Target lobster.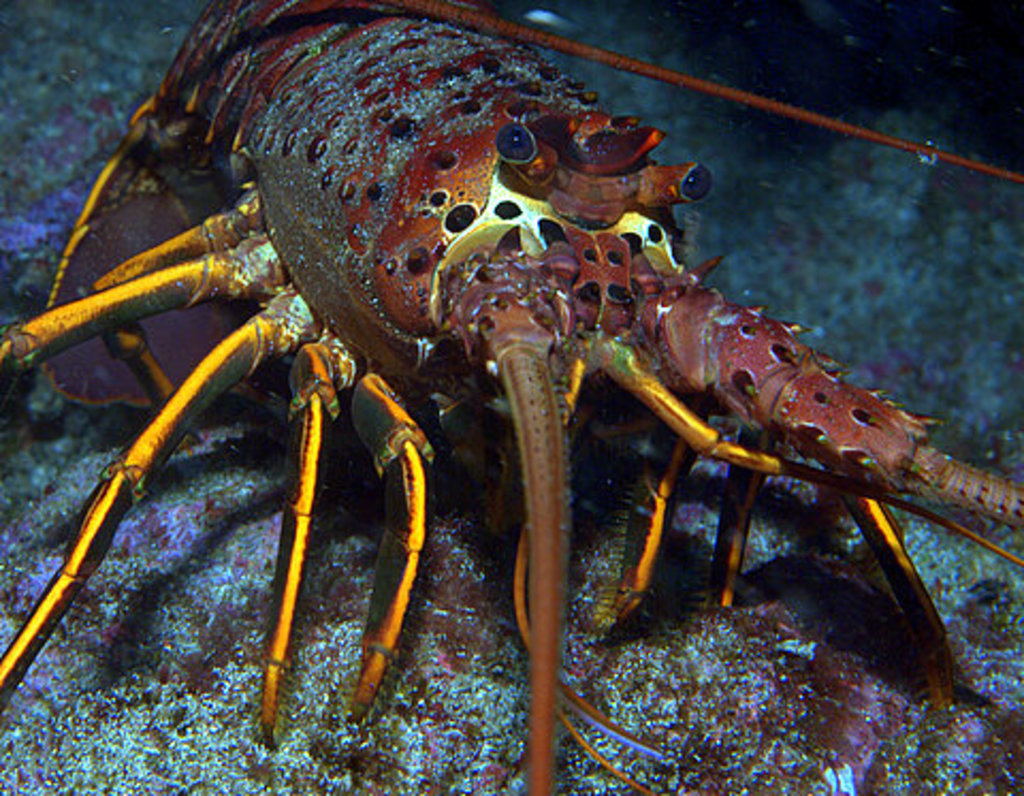
Target region: region(0, 0, 1023, 743).
